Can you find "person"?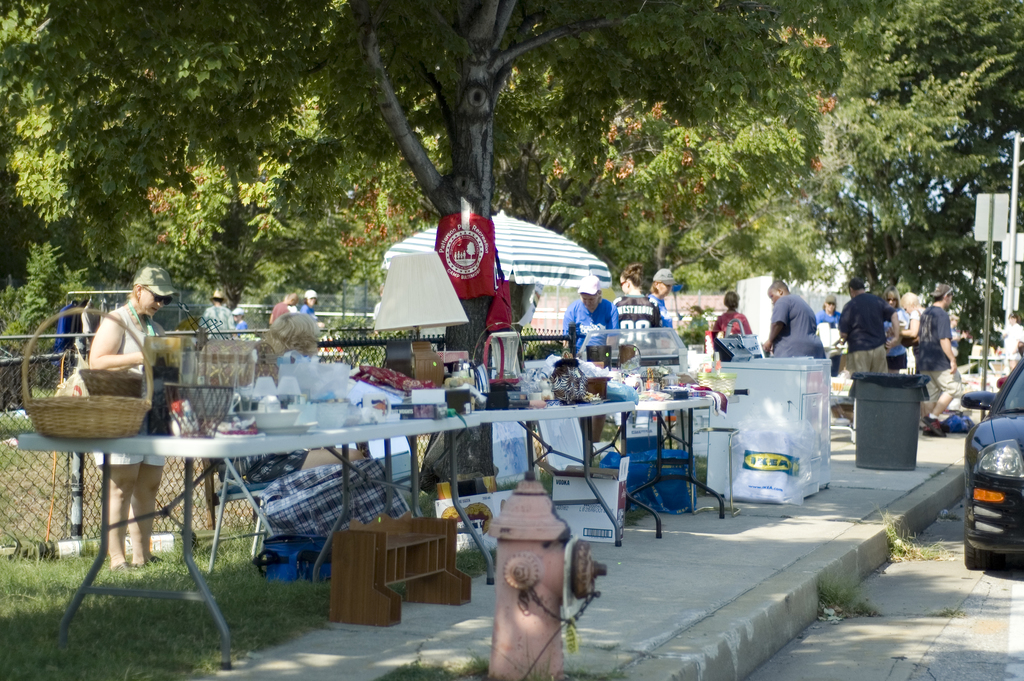
Yes, bounding box: (left=301, top=290, right=326, bottom=330).
